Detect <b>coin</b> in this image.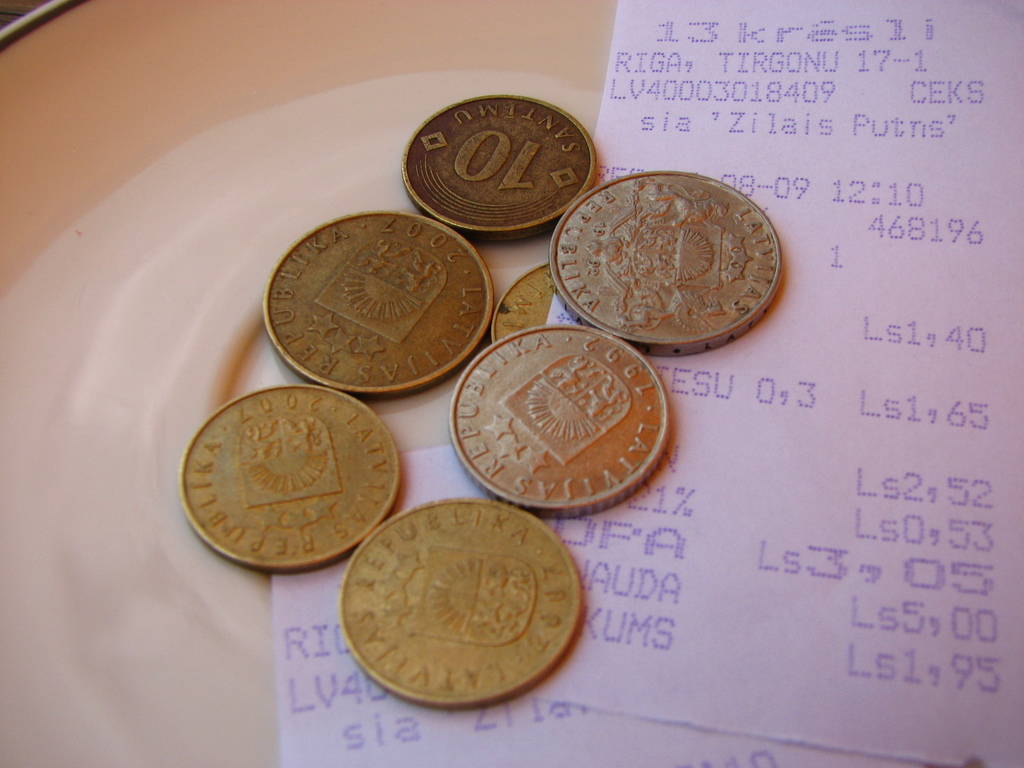
Detection: x1=399 y1=95 x2=598 y2=240.
